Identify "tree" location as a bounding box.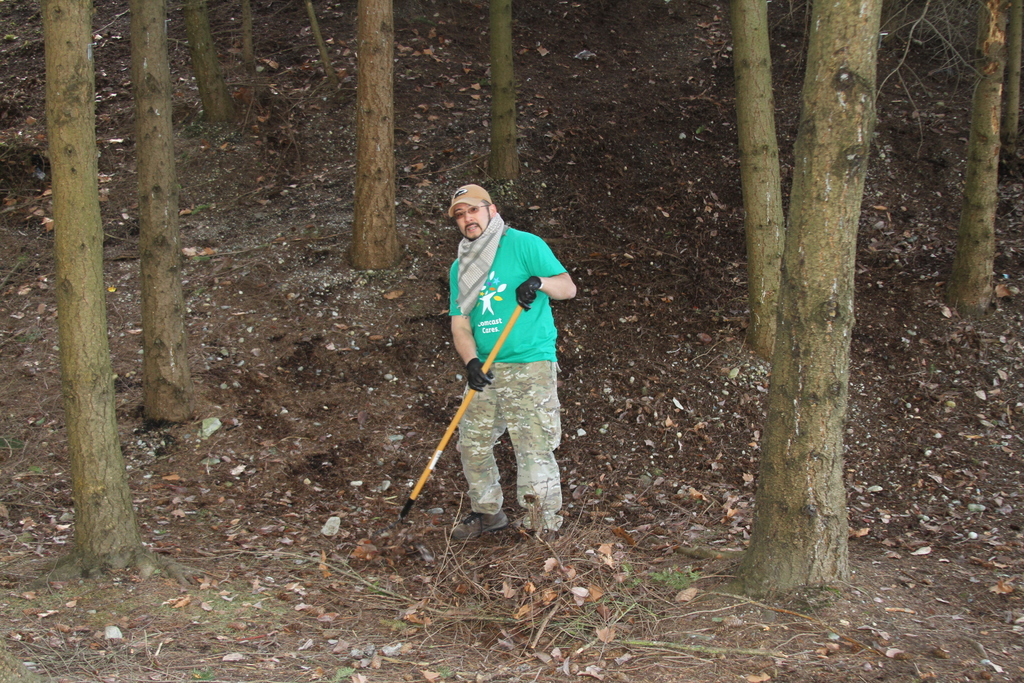
region(18, 0, 162, 566).
